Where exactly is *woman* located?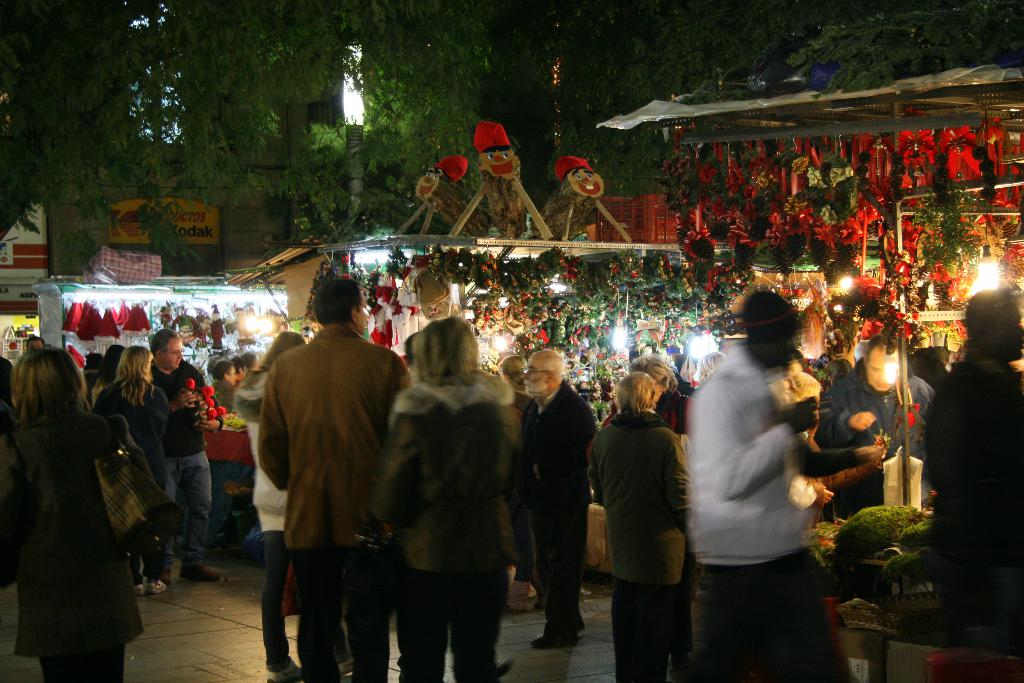
Its bounding box is locate(601, 351, 696, 446).
